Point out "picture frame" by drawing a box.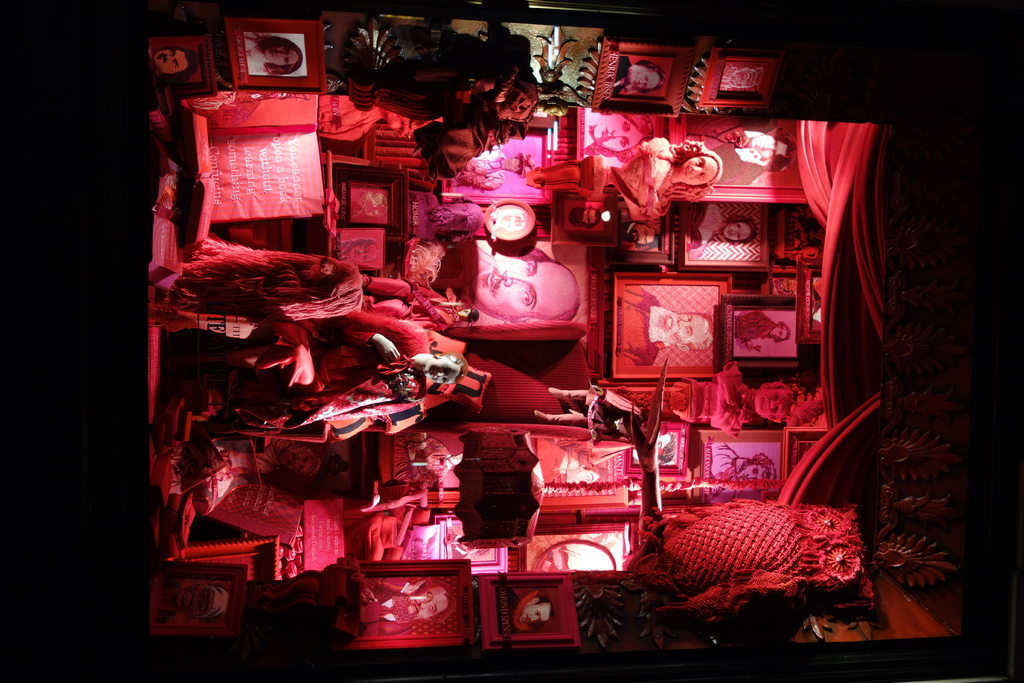
[150, 562, 244, 635].
